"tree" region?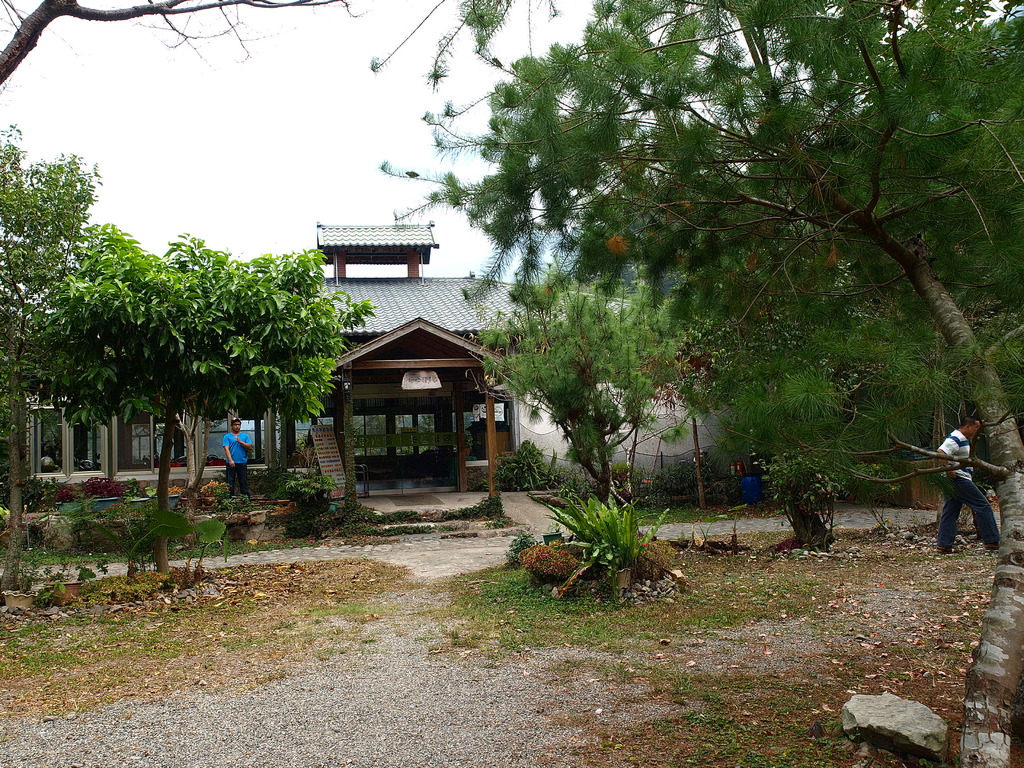
left=19, top=225, right=378, bottom=578
